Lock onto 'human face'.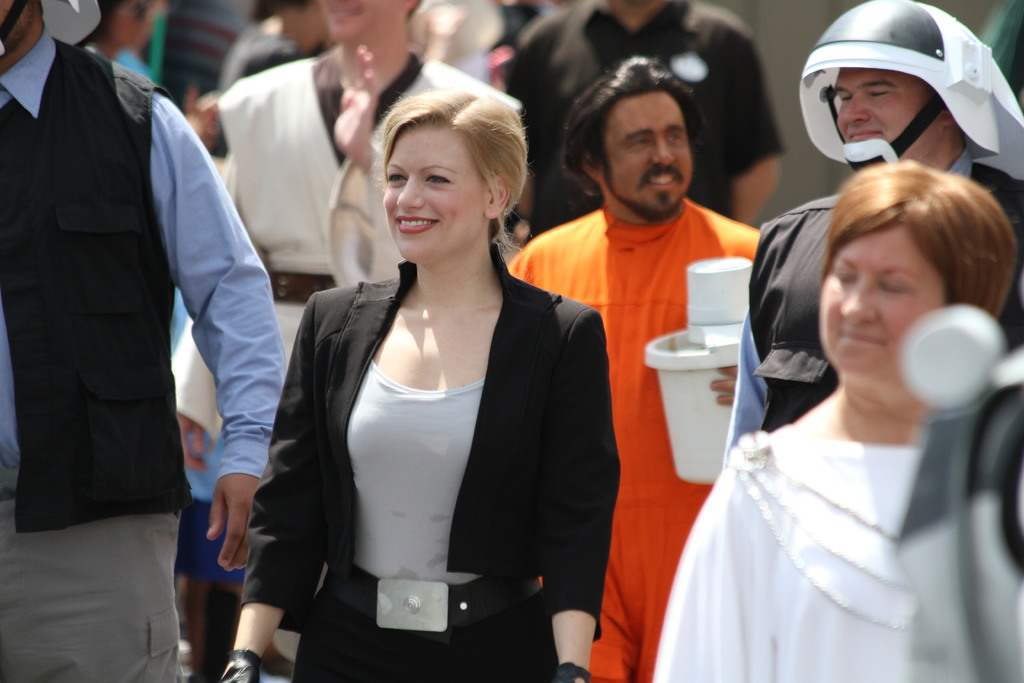
Locked: crop(317, 0, 408, 40).
